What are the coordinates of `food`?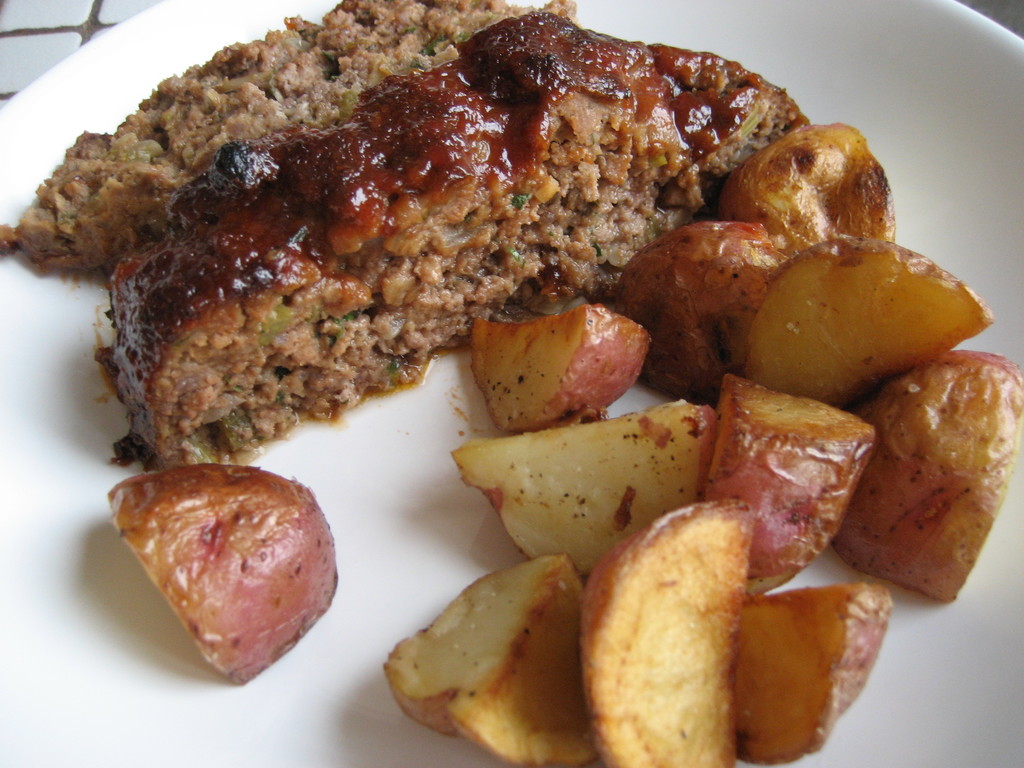
BBox(92, 10, 890, 506).
